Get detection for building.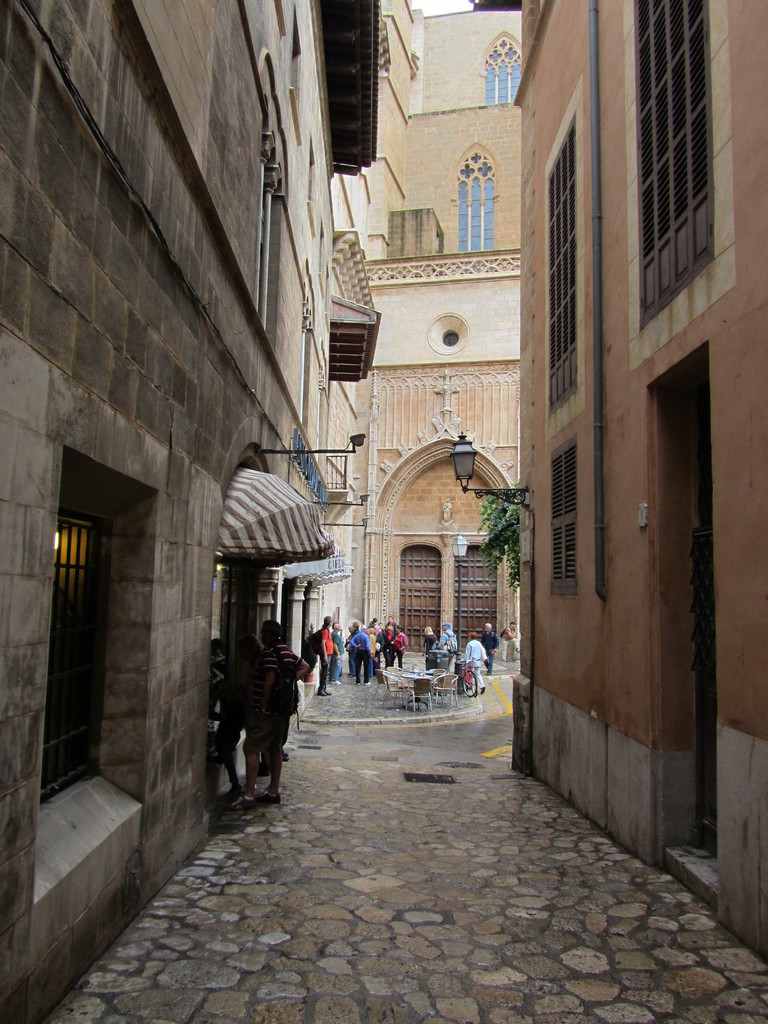
Detection: (512,0,767,956).
